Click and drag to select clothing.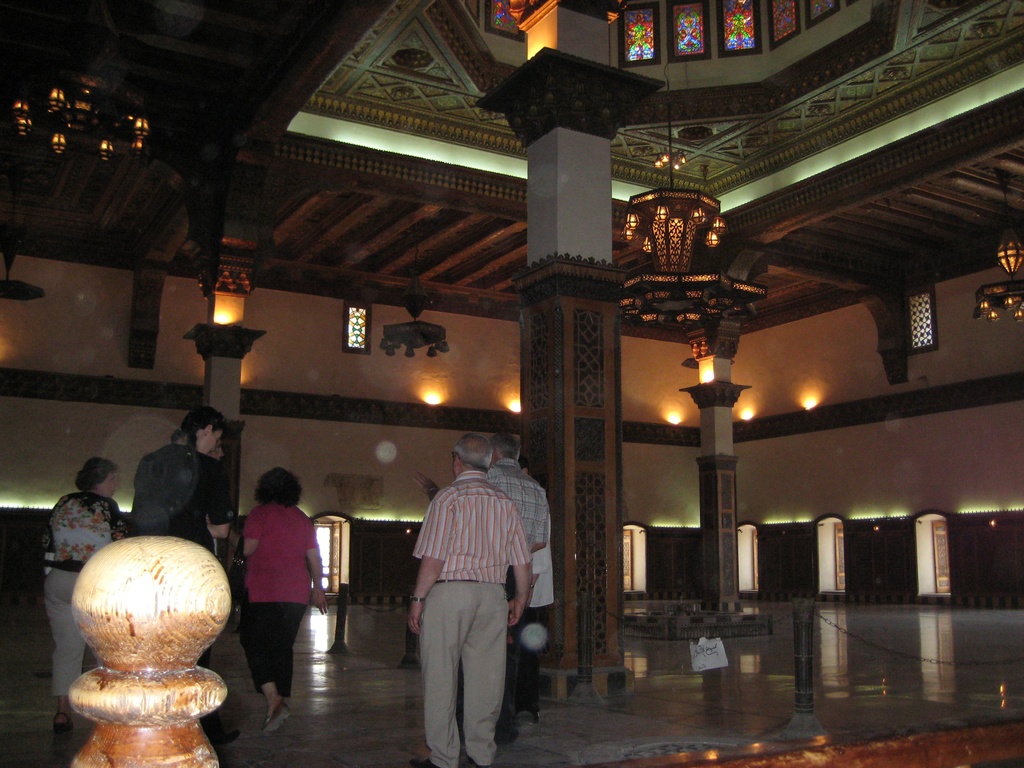
Selection: <box>242,502,317,685</box>.
